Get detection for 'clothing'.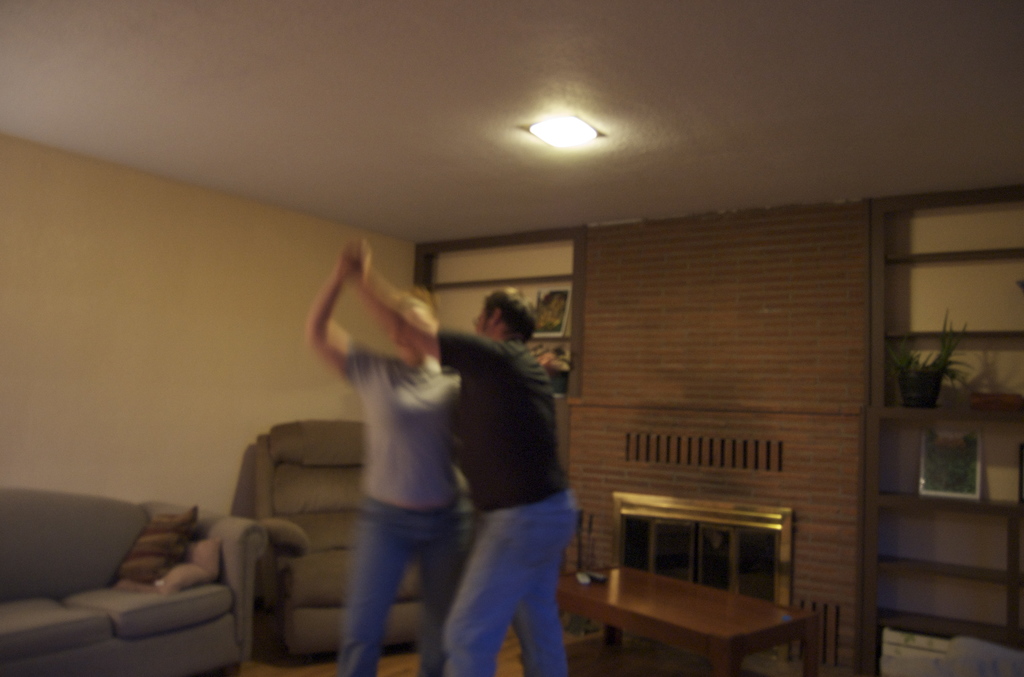
Detection: (351, 338, 473, 676).
